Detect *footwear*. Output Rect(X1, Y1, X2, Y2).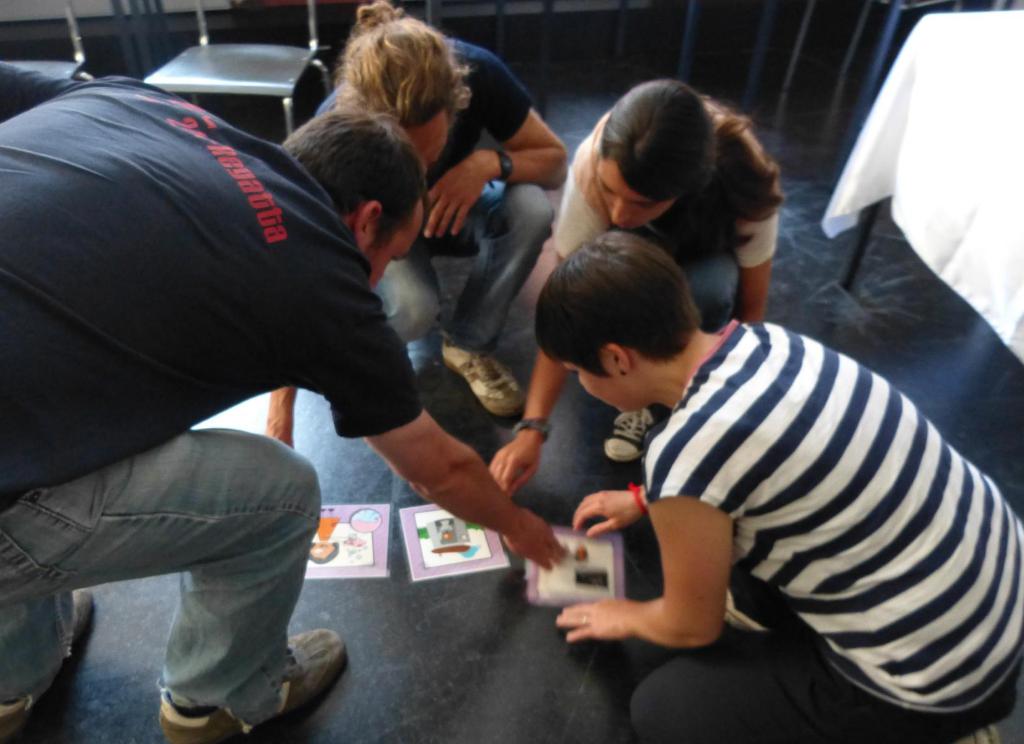
Rect(722, 577, 780, 635).
